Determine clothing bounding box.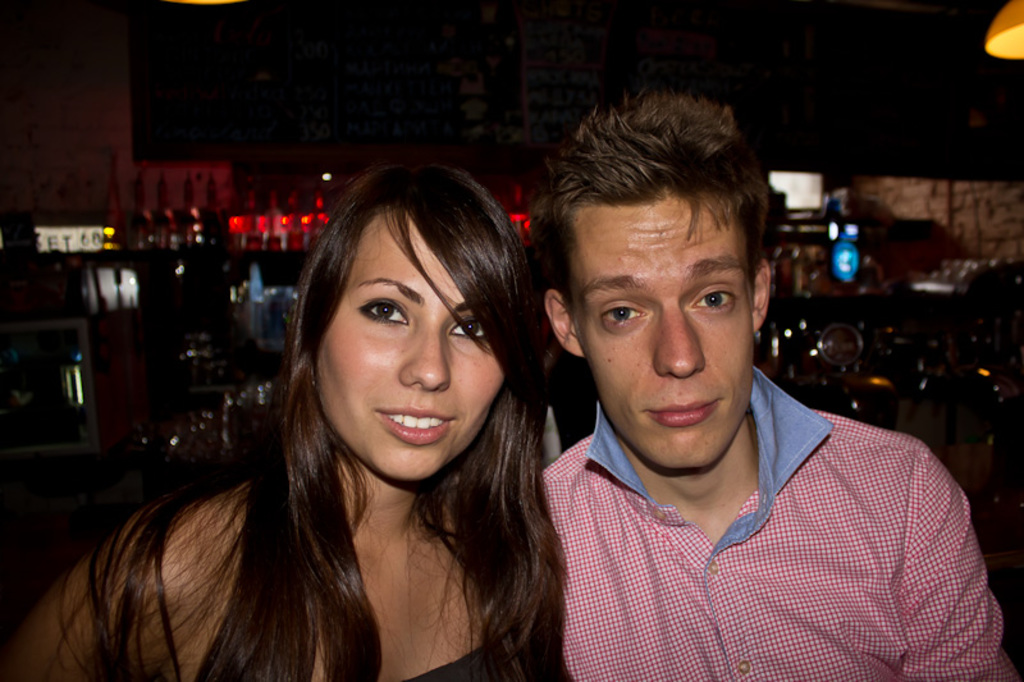
Determined: 410 628 536 681.
